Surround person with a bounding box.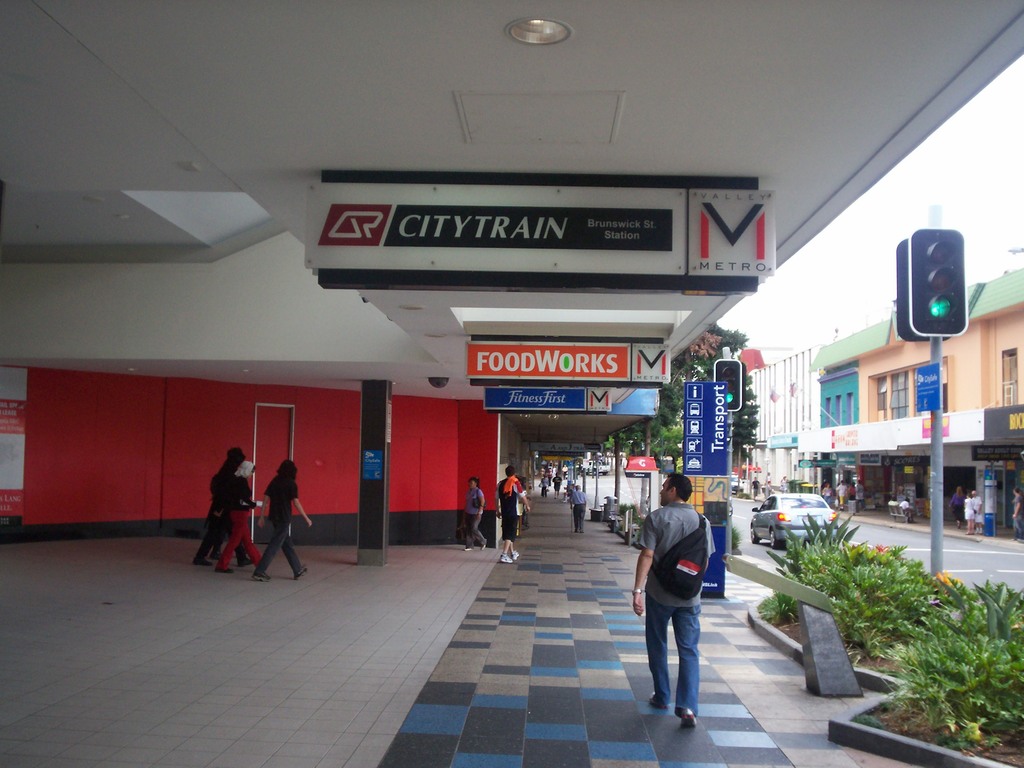
[x1=494, y1=468, x2=529, y2=564].
